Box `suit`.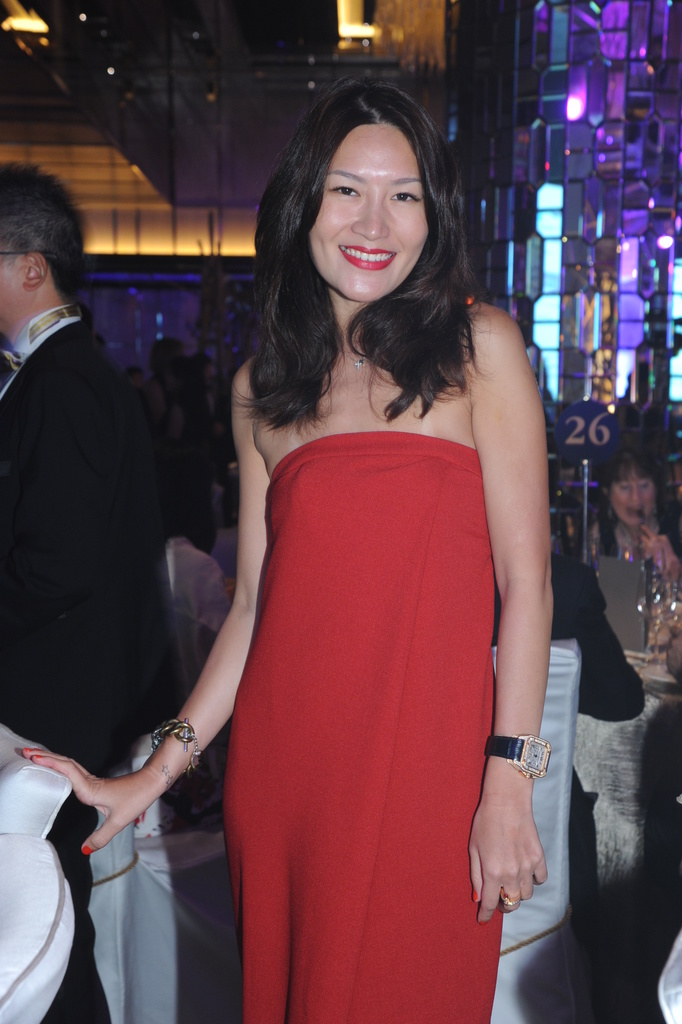
bbox=(491, 546, 645, 1023).
